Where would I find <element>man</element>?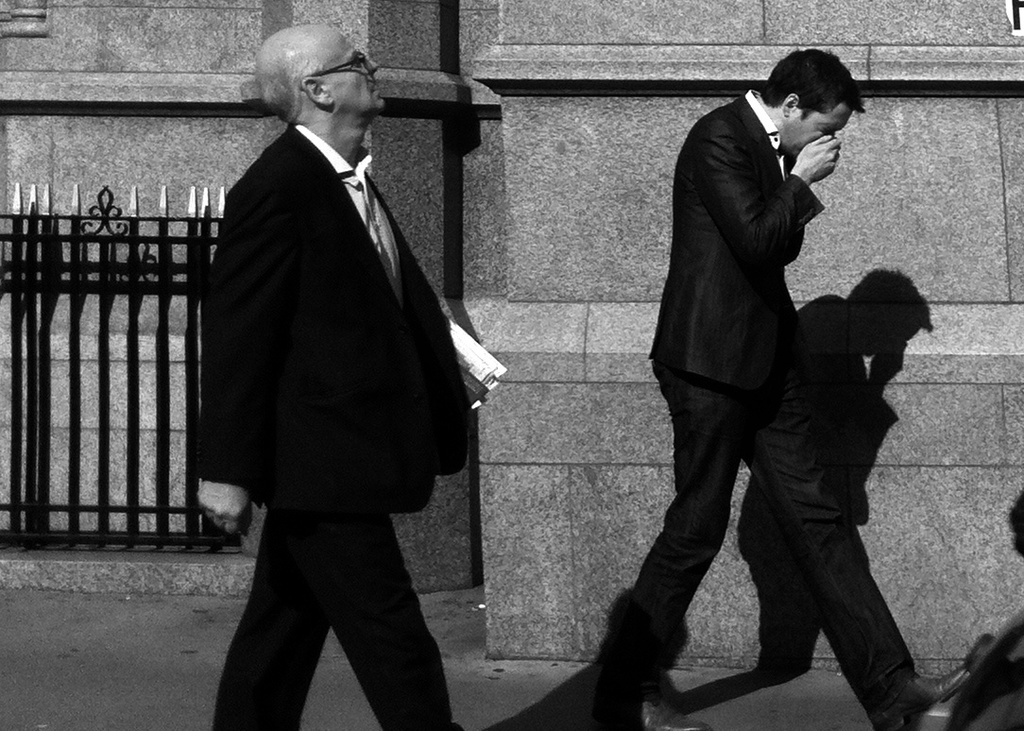
At region(586, 42, 974, 730).
